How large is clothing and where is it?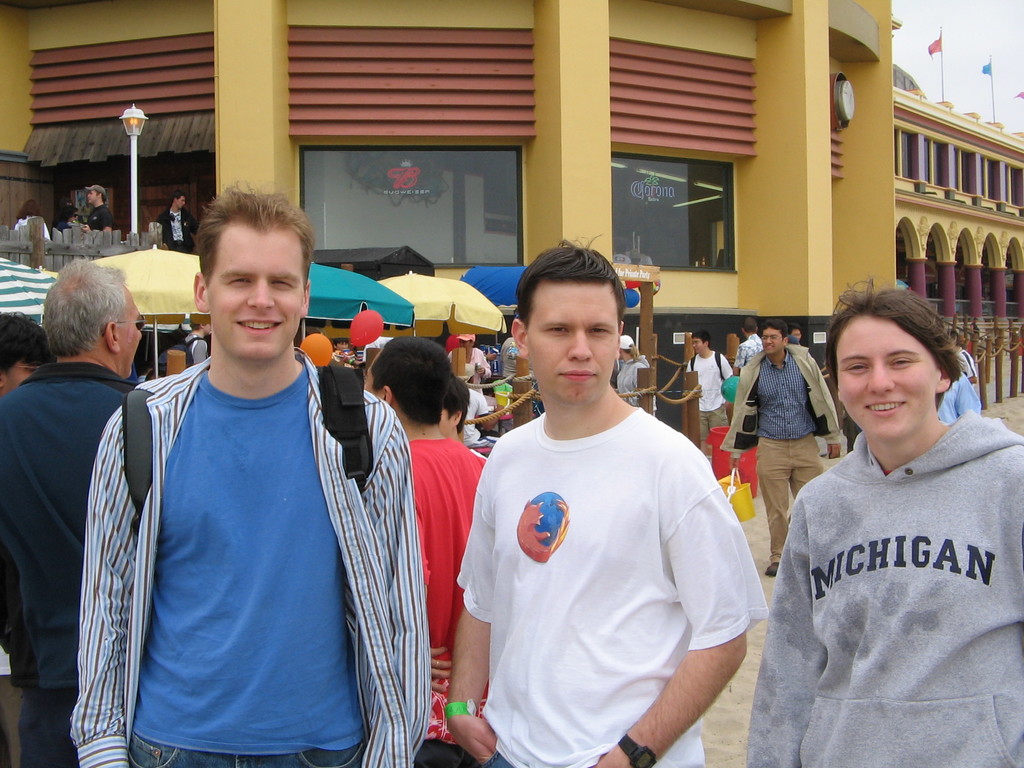
Bounding box: l=87, t=203, r=107, b=227.
